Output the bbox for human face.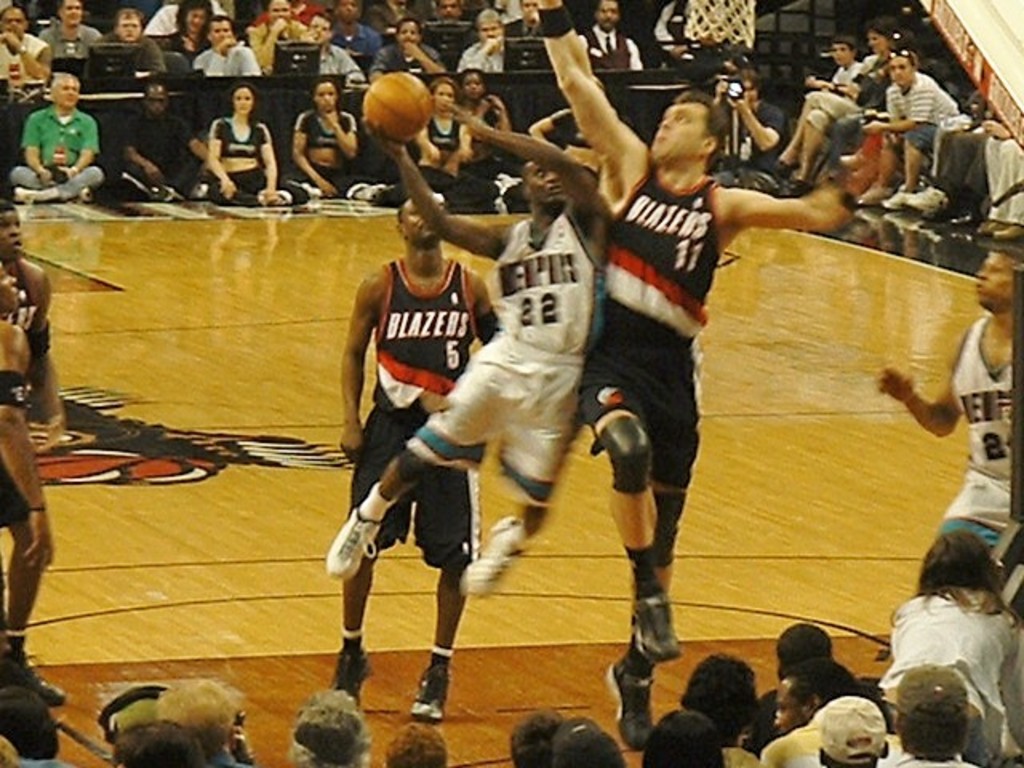
[x1=477, y1=21, x2=501, y2=38].
